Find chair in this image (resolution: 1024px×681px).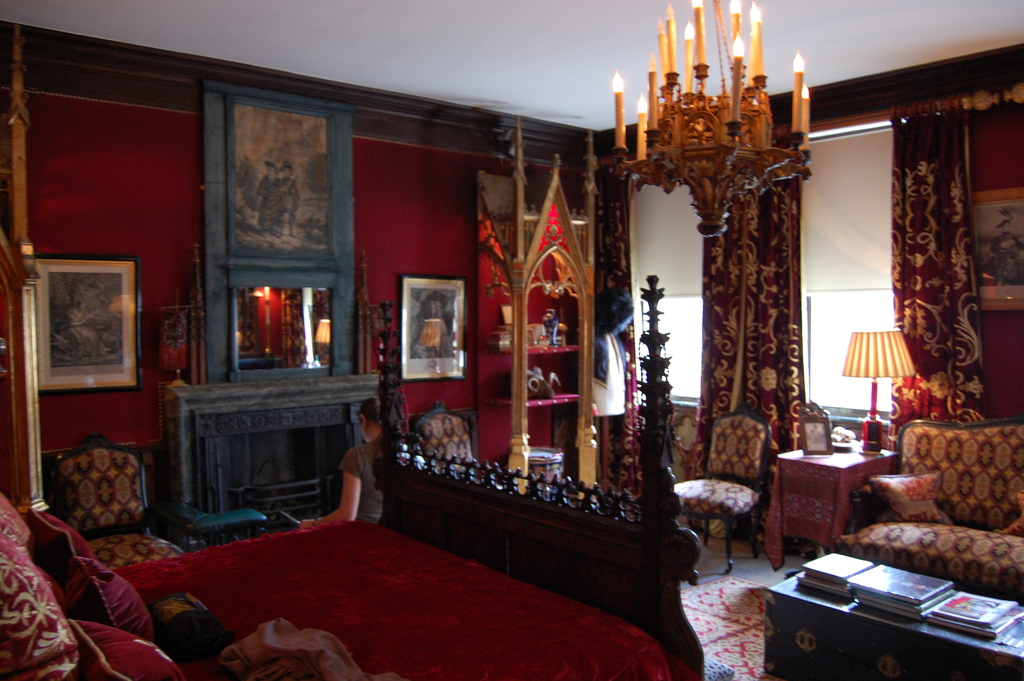
(left=410, top=398, right=479, bottom=463).
